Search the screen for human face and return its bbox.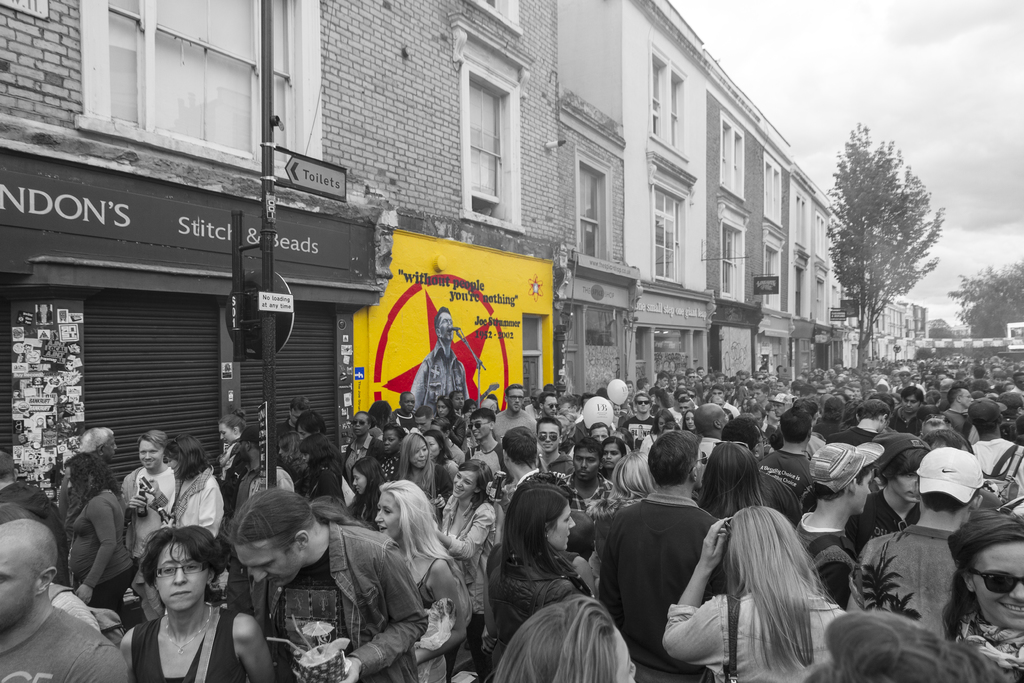
Found: <box>370,491,402,540</box>.
